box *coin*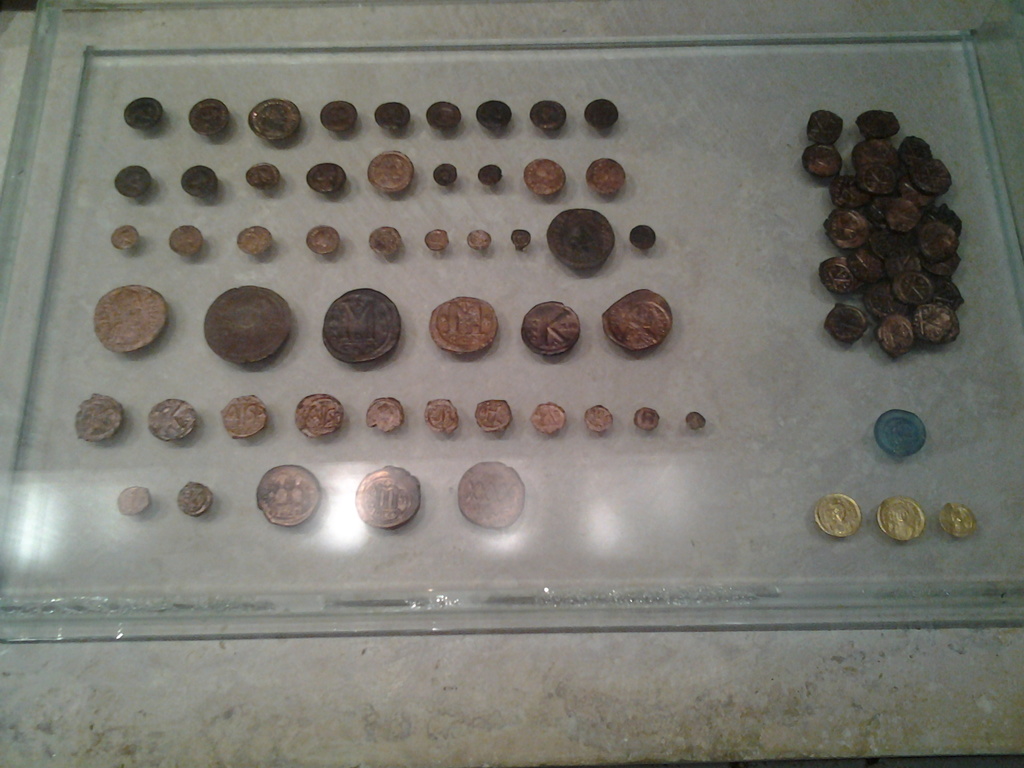
box=[876, 491, 927, 542]
